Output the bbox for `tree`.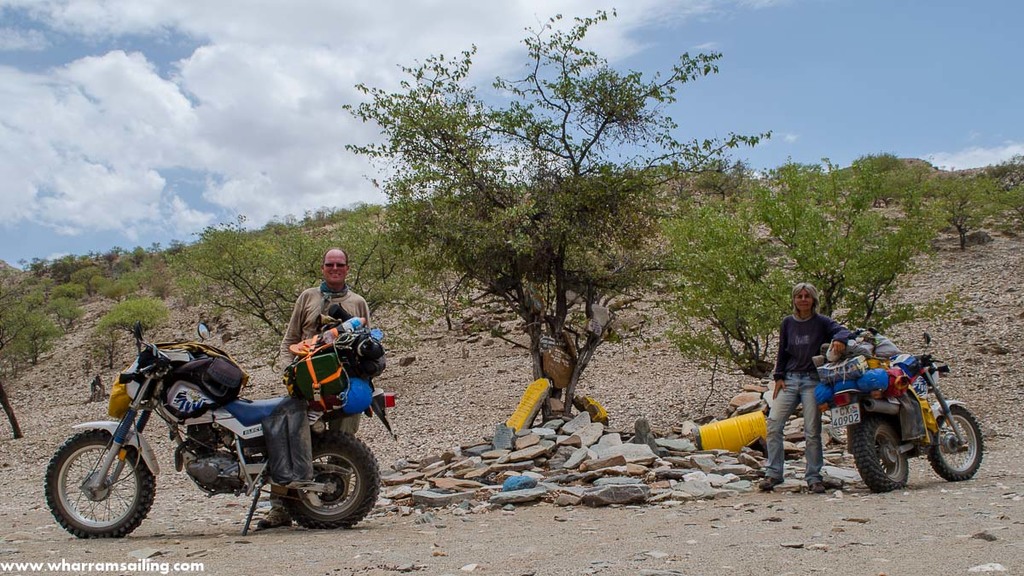
bbox=[365, 0, 759, 415].
